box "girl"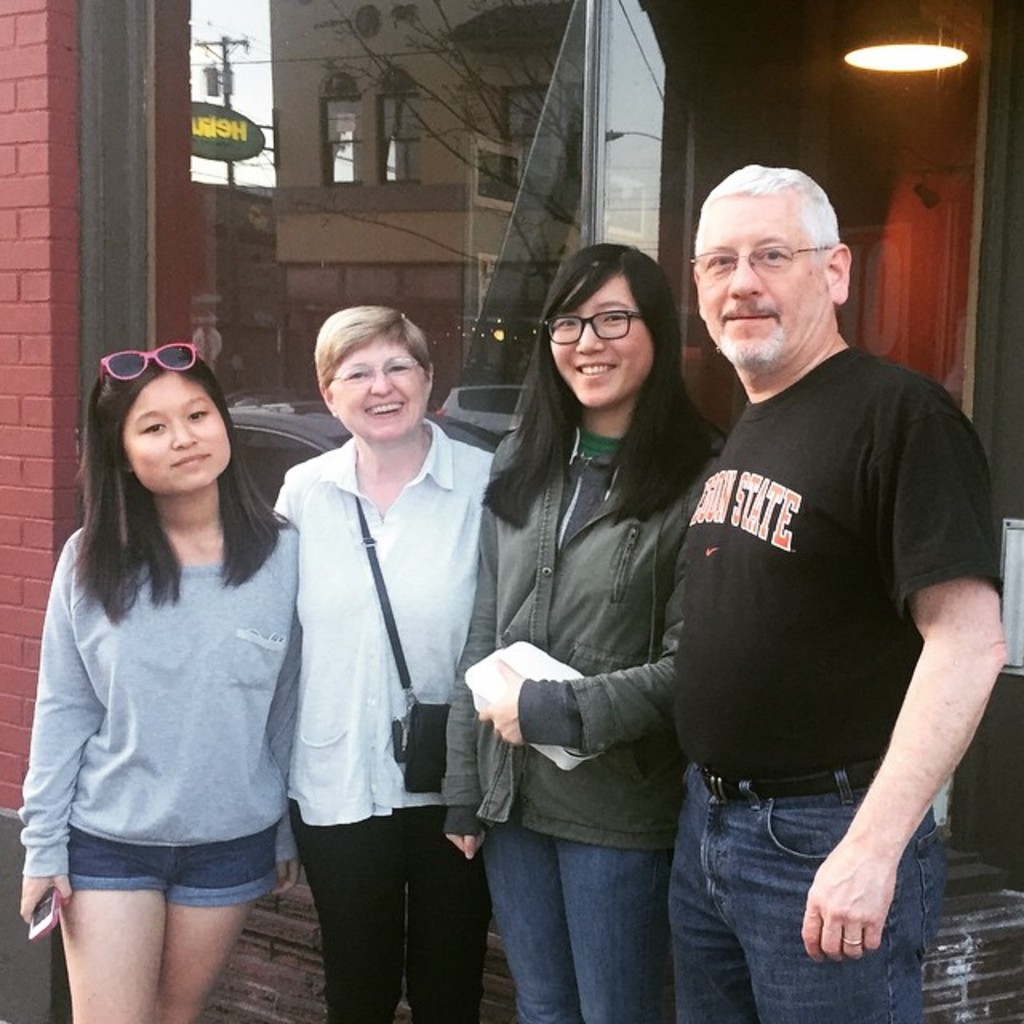
[left=442, top=240, right=725, bottom=1022]
